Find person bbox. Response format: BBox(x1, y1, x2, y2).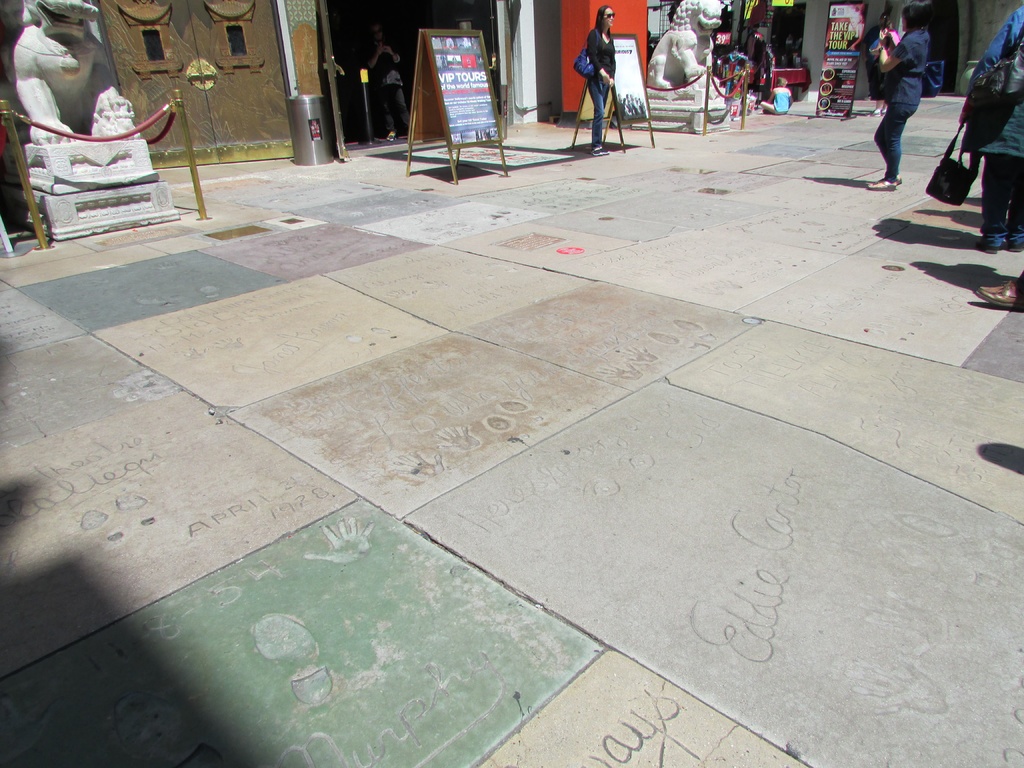
BBox(985, 266, 1023, 312).
